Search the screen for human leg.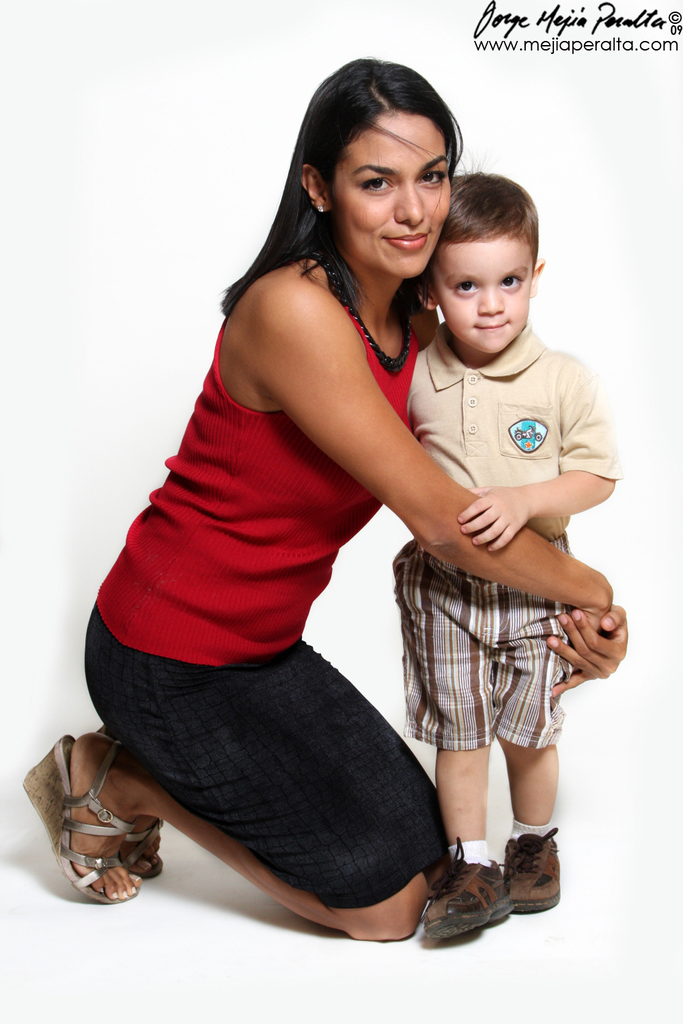
Found at (x1=503, y1=540, x2=561, y2=913).
